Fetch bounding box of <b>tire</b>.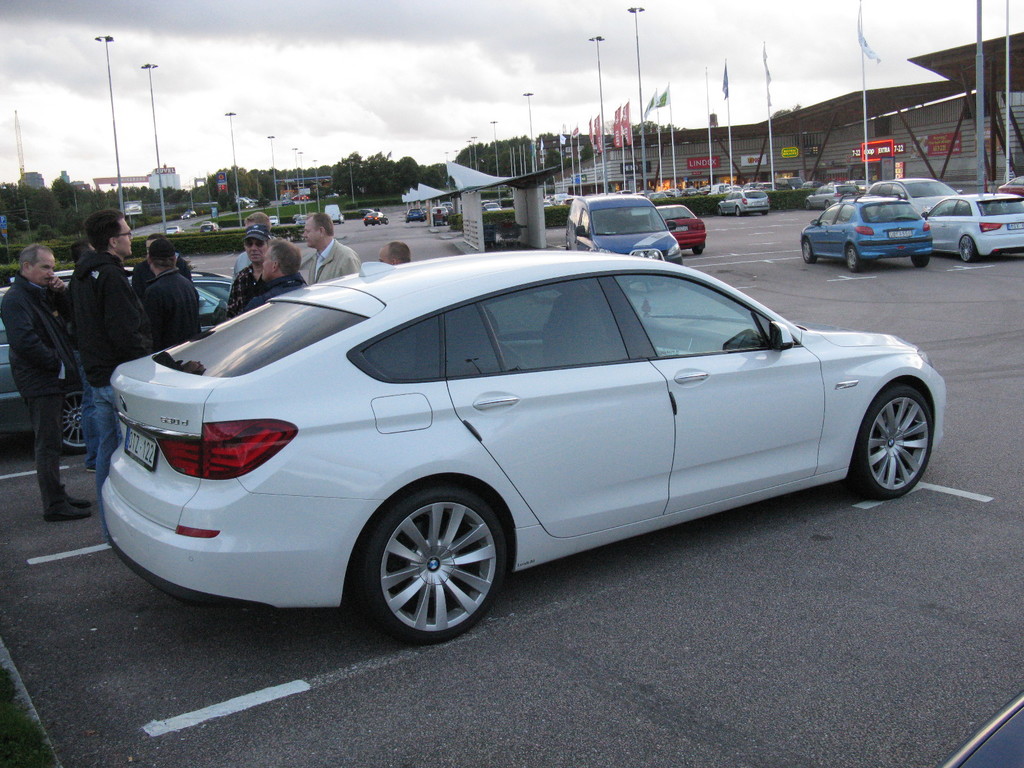
Bbox: detection(845, 244, 859, 270).
